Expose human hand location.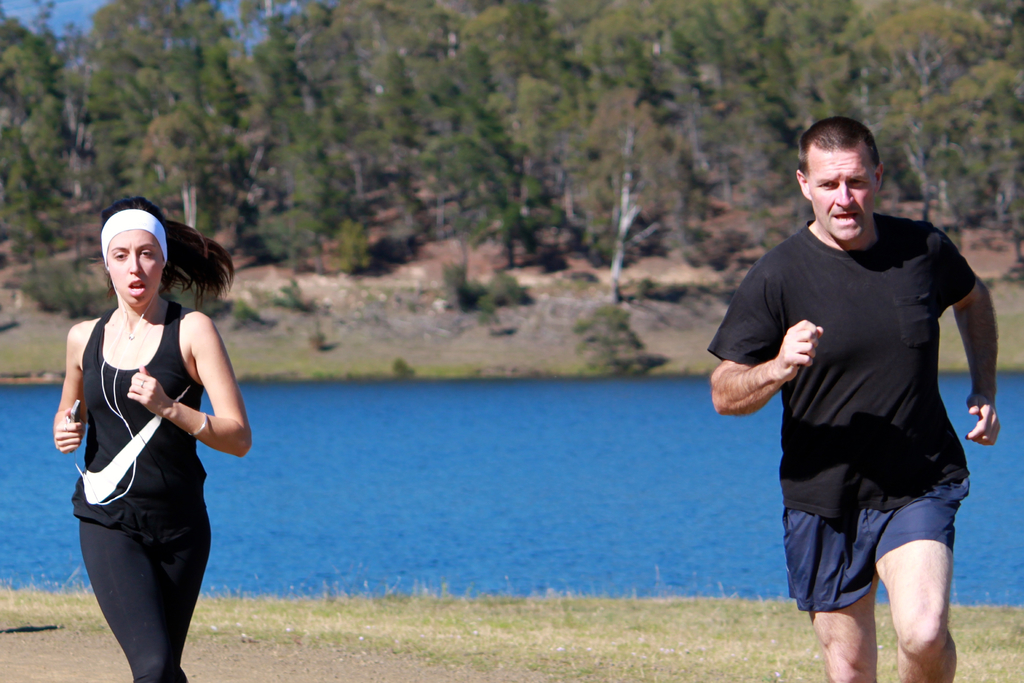
Exposed at bbox=(125, 363, 170, 418).
